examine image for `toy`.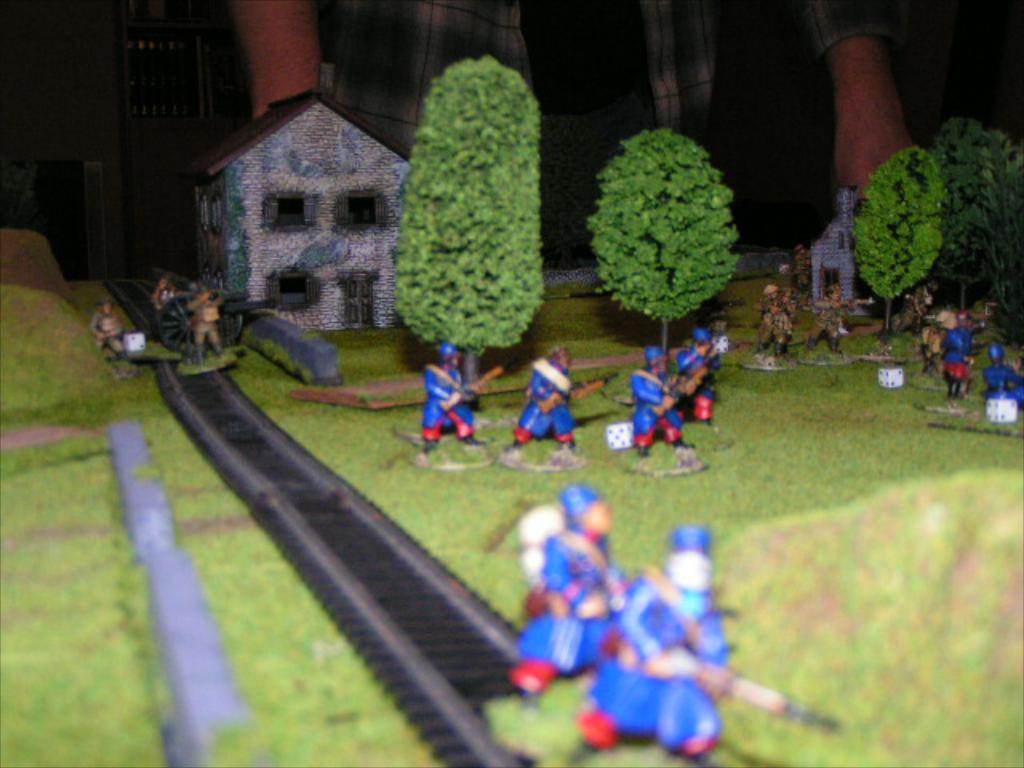
Examination result: (x1=190, y1=280, x2=227, y2=352).
